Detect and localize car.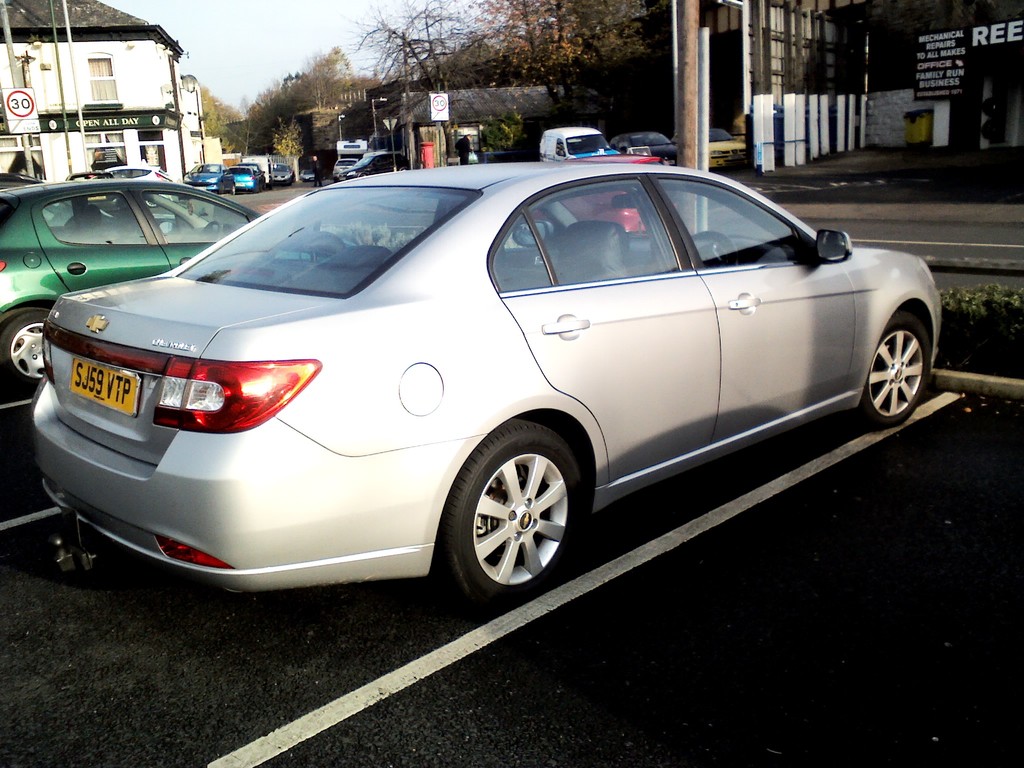
Localized at l=181, t=160, r=236, b=195.
